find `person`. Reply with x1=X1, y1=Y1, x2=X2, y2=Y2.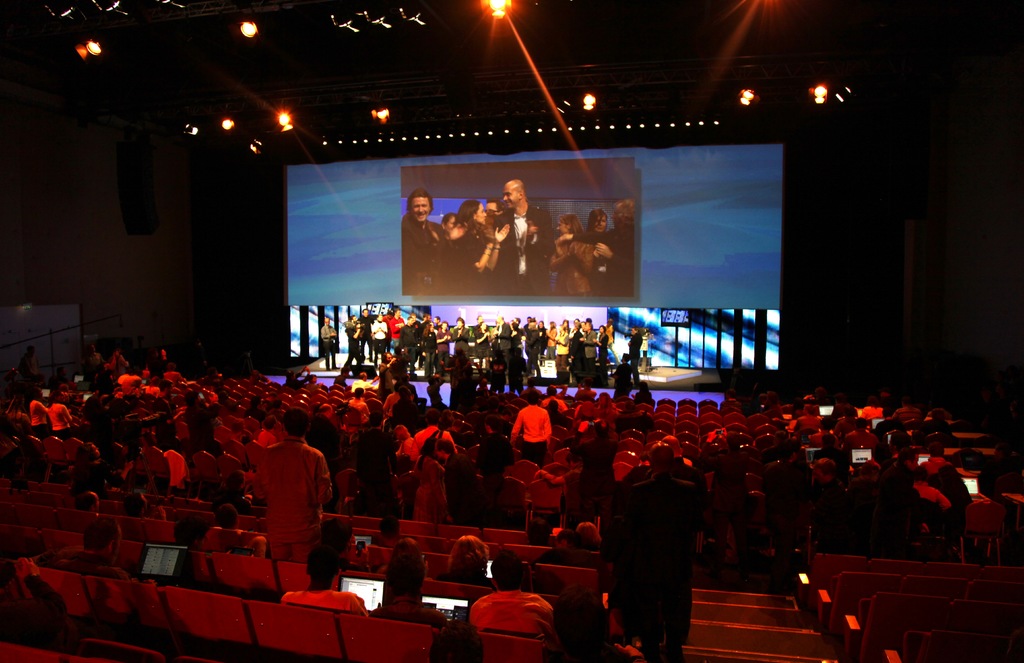
x1=397, y1=189, x2=448, y2=298.
